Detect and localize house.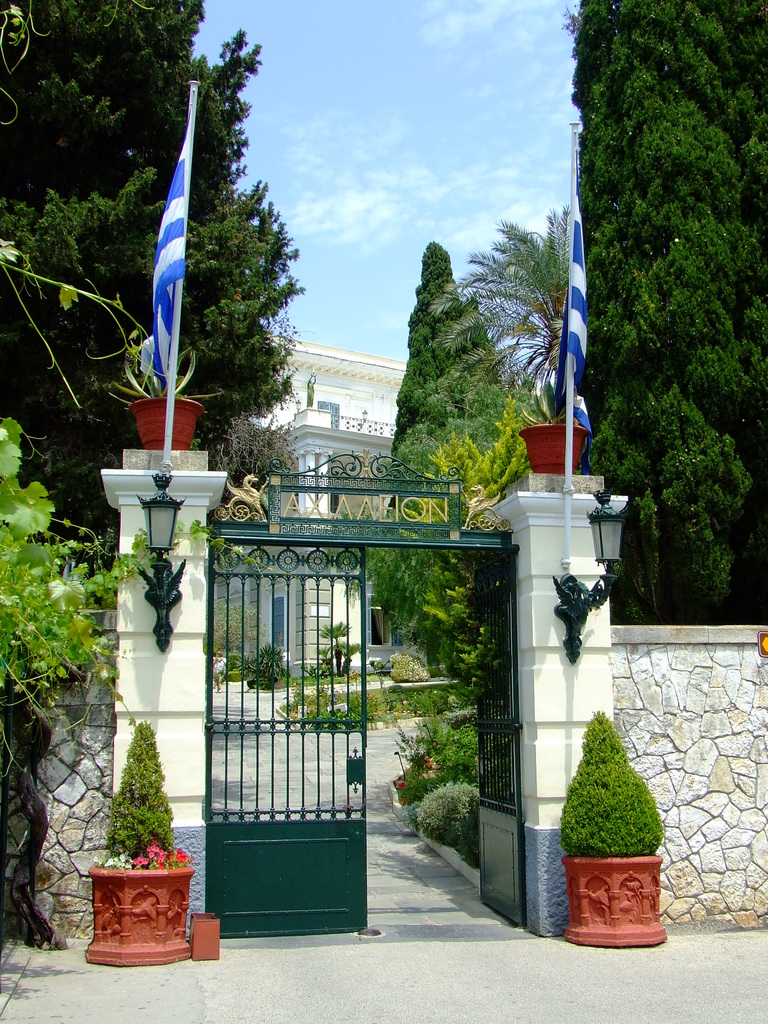
Localized at bbox=(200, 331, 406, 693).
